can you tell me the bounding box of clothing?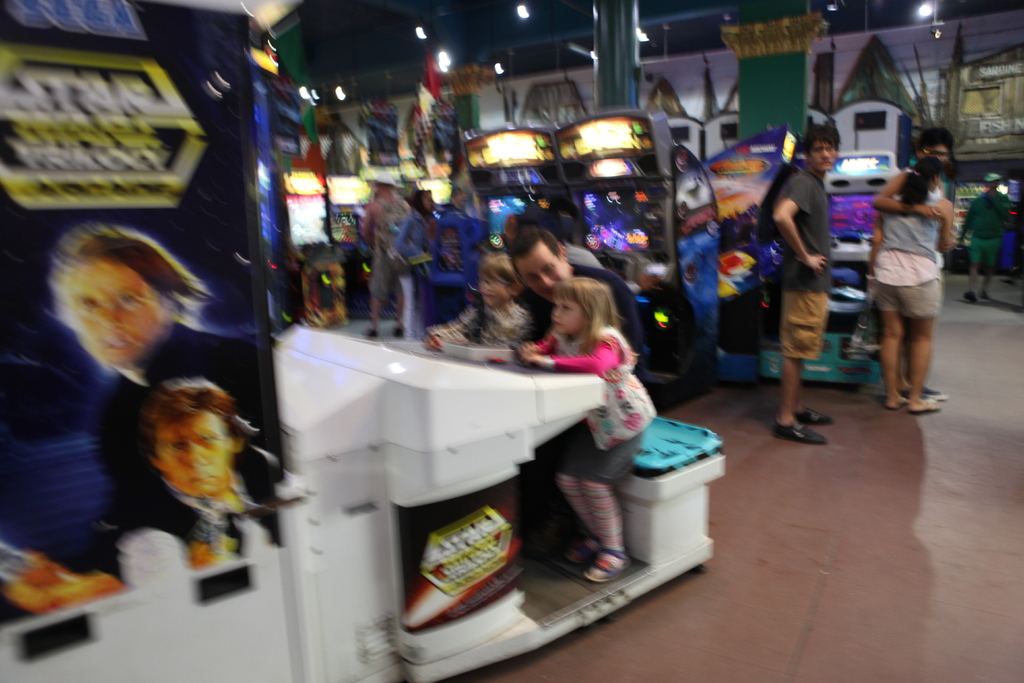
region(963, 177, 1013, 256).
